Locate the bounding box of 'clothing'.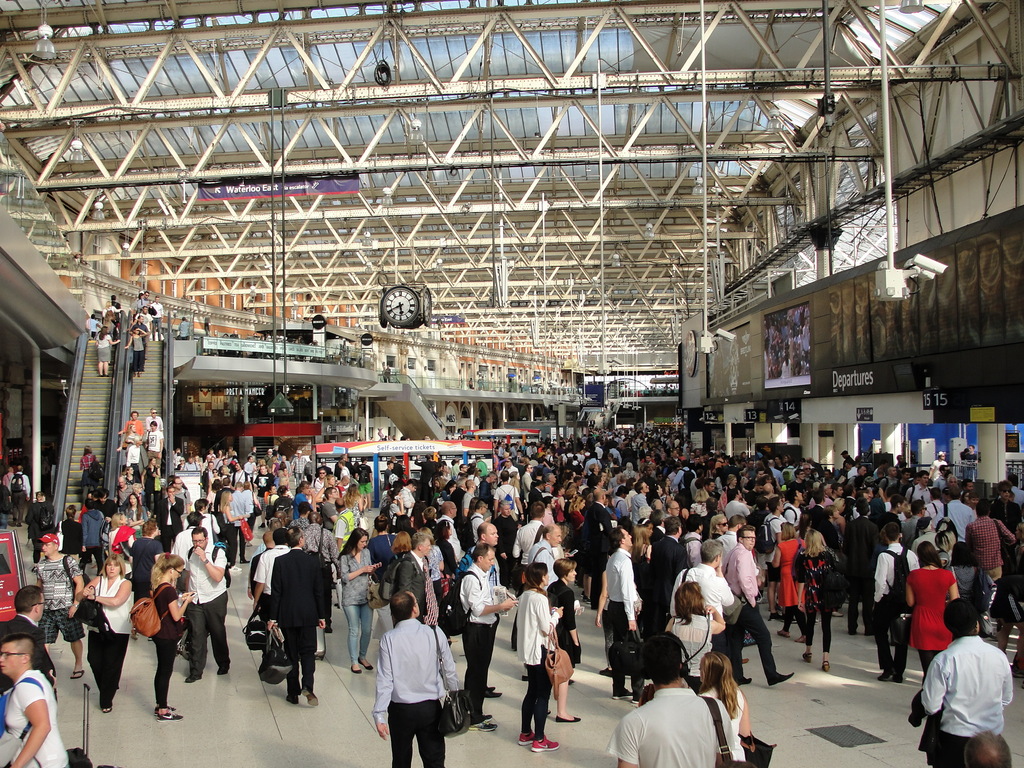
Bounding box: crop(58, 519, 78, 552).
